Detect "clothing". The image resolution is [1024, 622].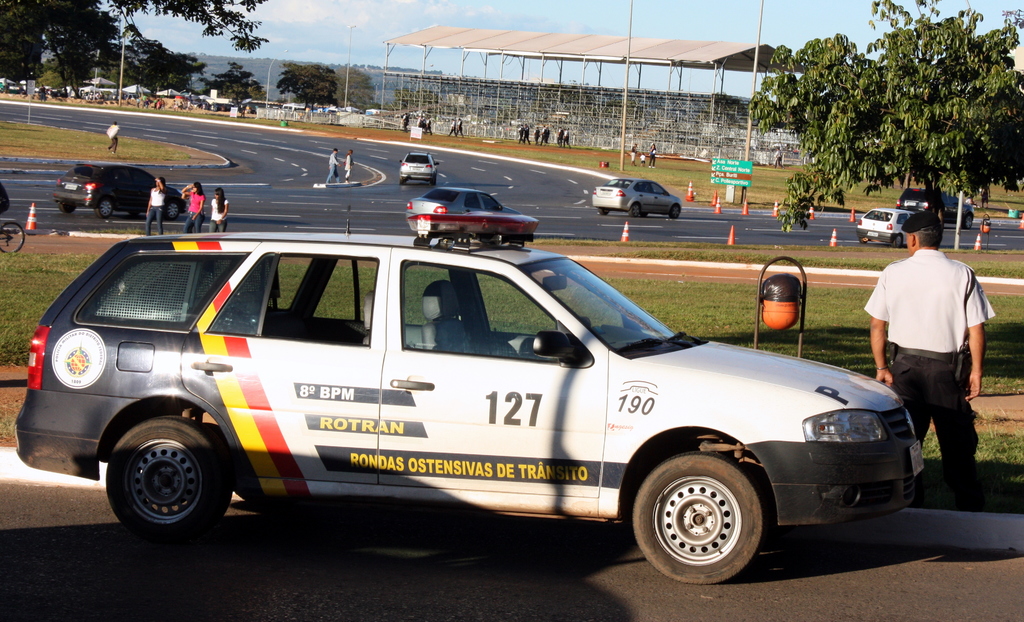
BBox(774, 151, 782, 167).
